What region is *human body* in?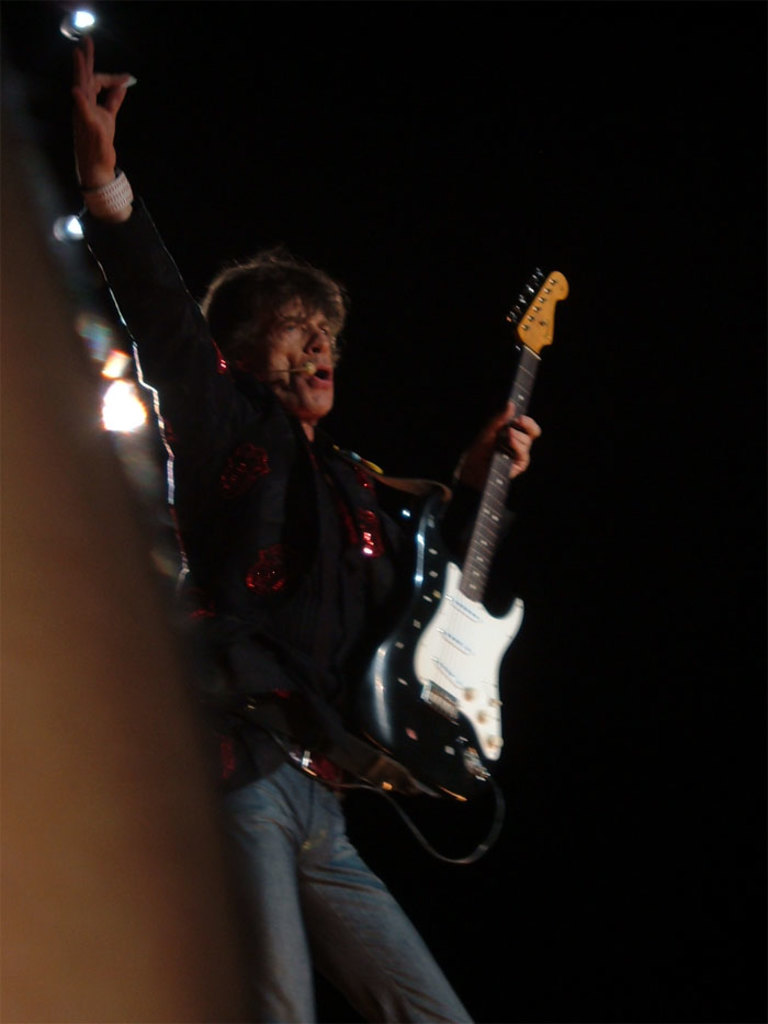
rect(84, 25, 537, 1023).
